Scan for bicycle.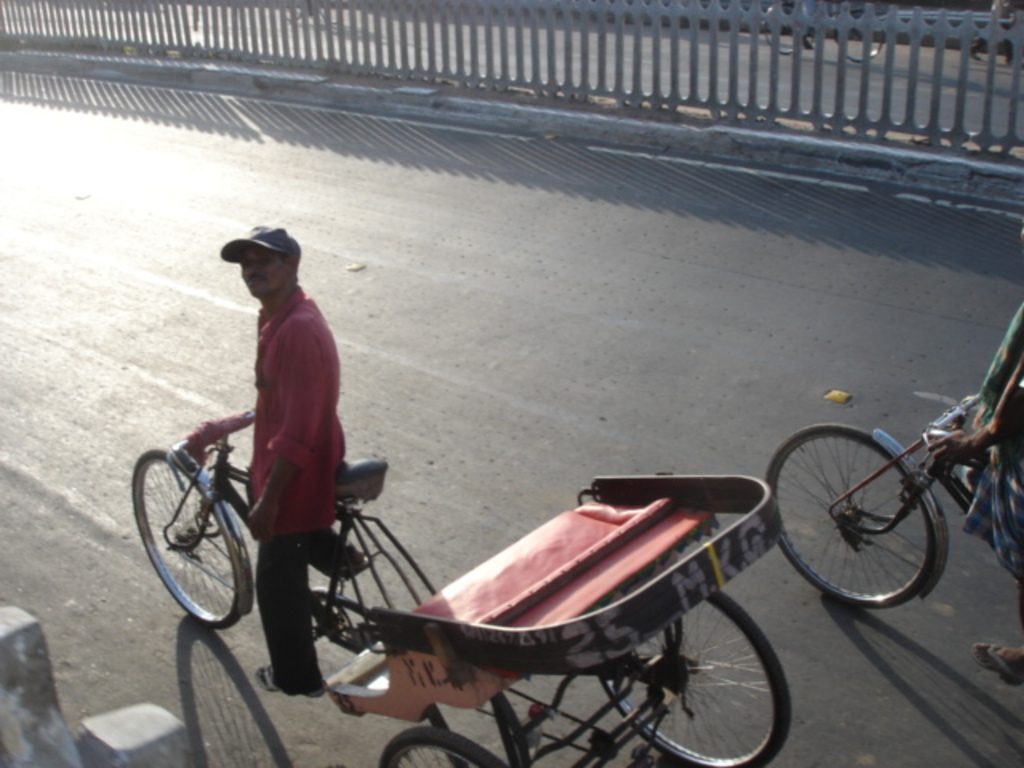
Scan result: crop(120, 398, 483, 712).
